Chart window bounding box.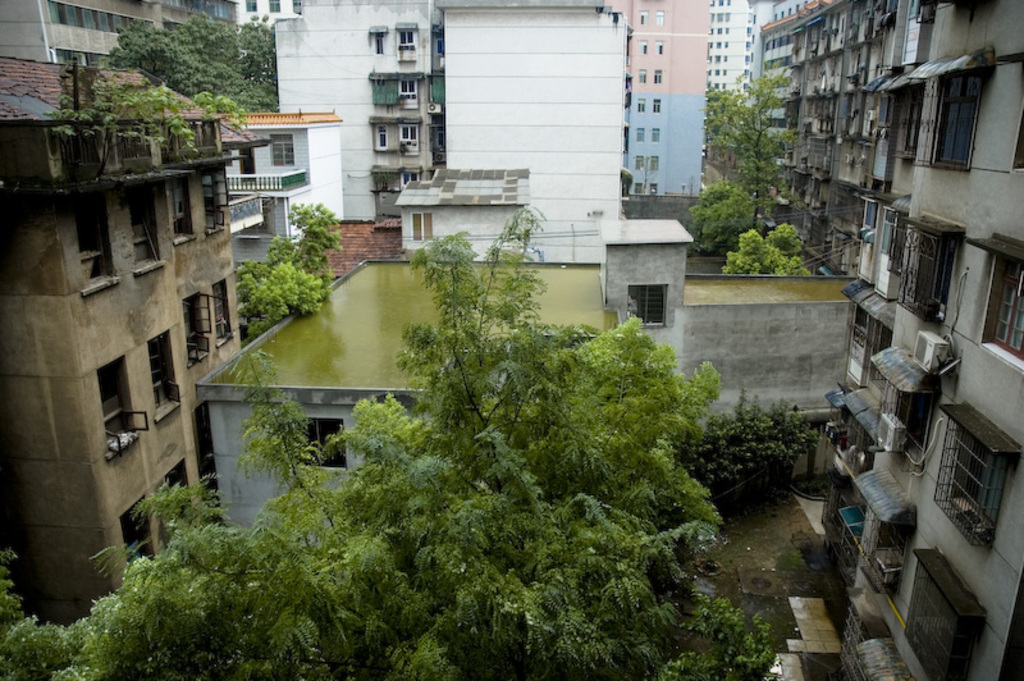
Charted: bbox=[270, 132, 291, 166].
